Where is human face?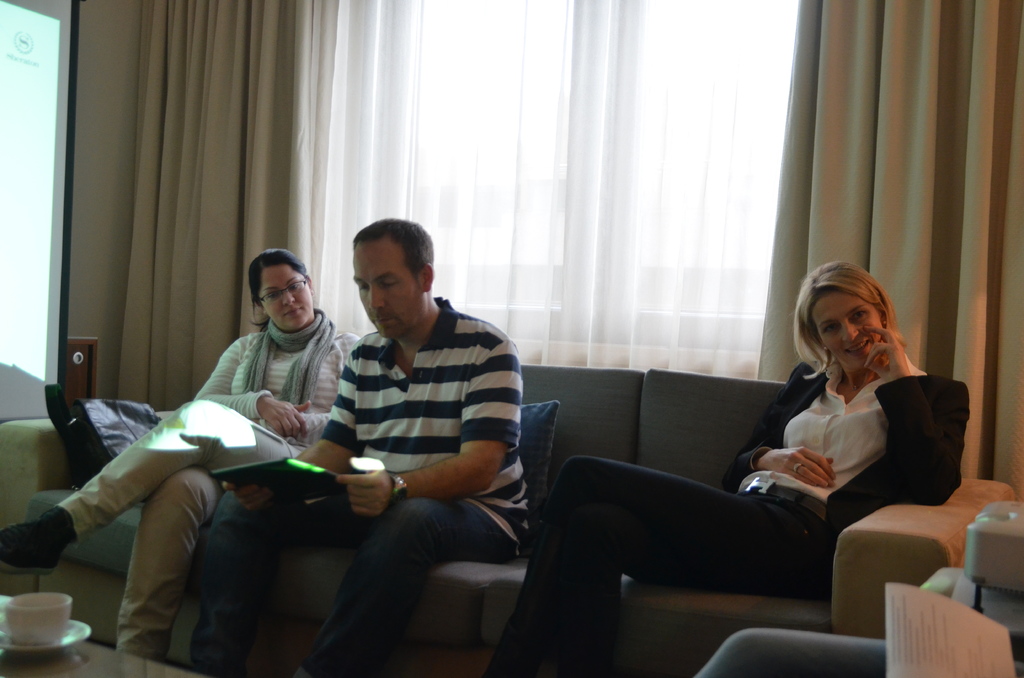
bbox=(352, 230, 420, 341).
